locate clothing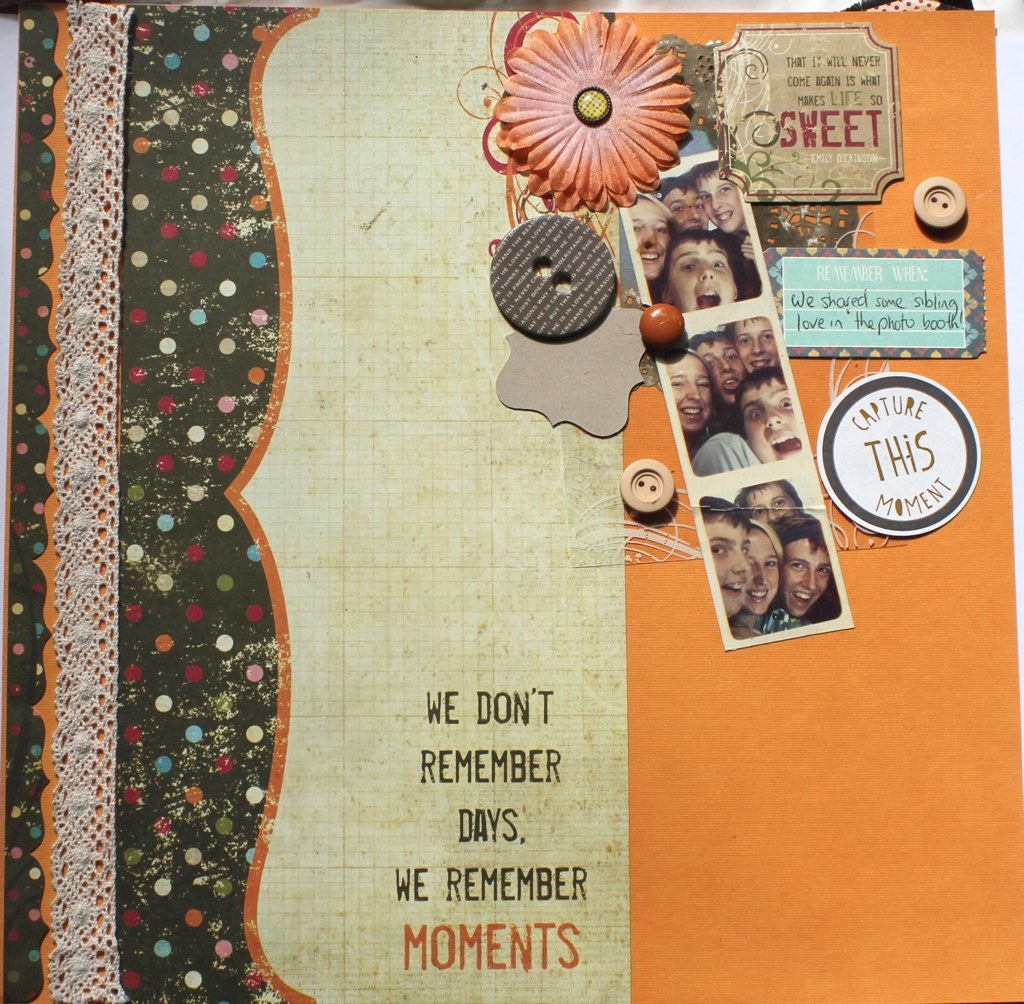
693/430/756/479
